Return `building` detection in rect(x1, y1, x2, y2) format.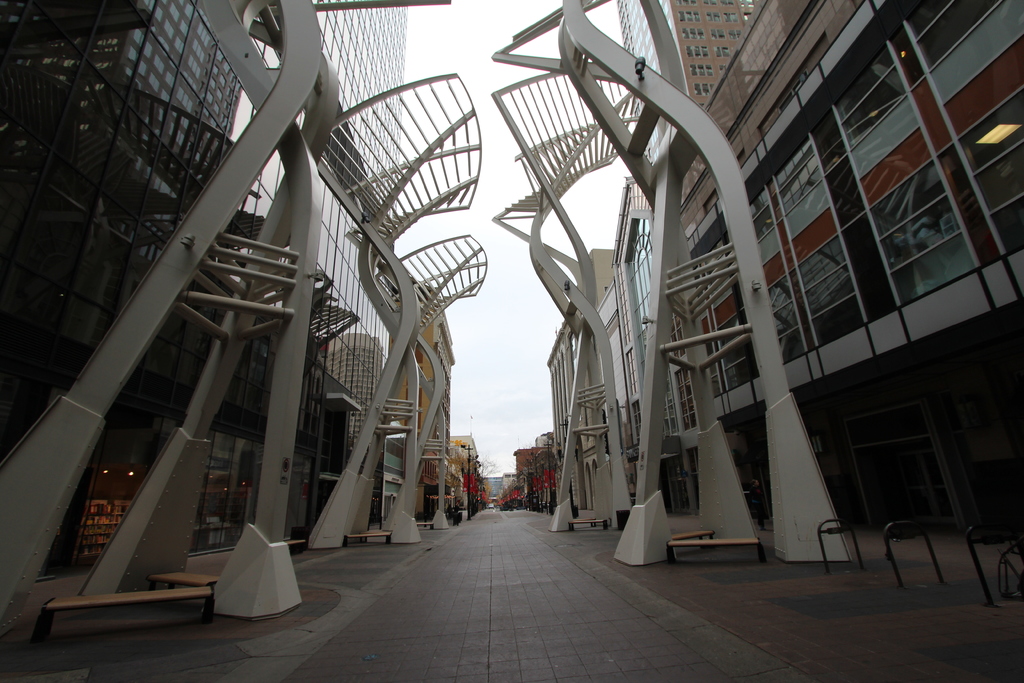
rect(1, 0, 411, 582).
